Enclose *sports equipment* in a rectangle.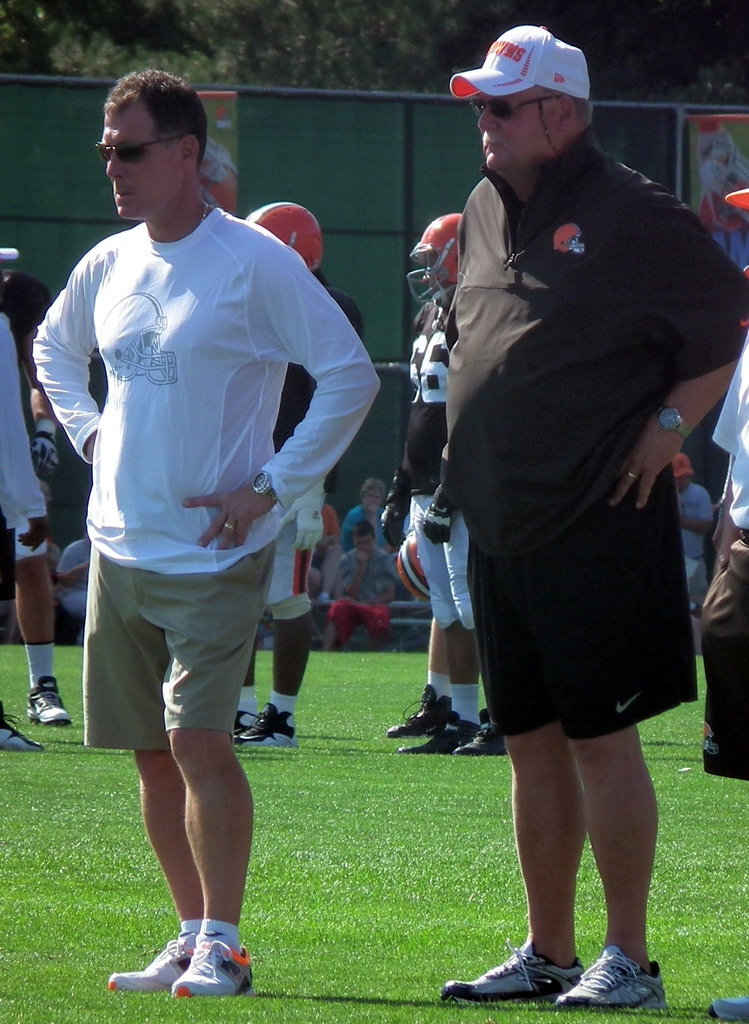
detection(391, 518, 430, 601).
